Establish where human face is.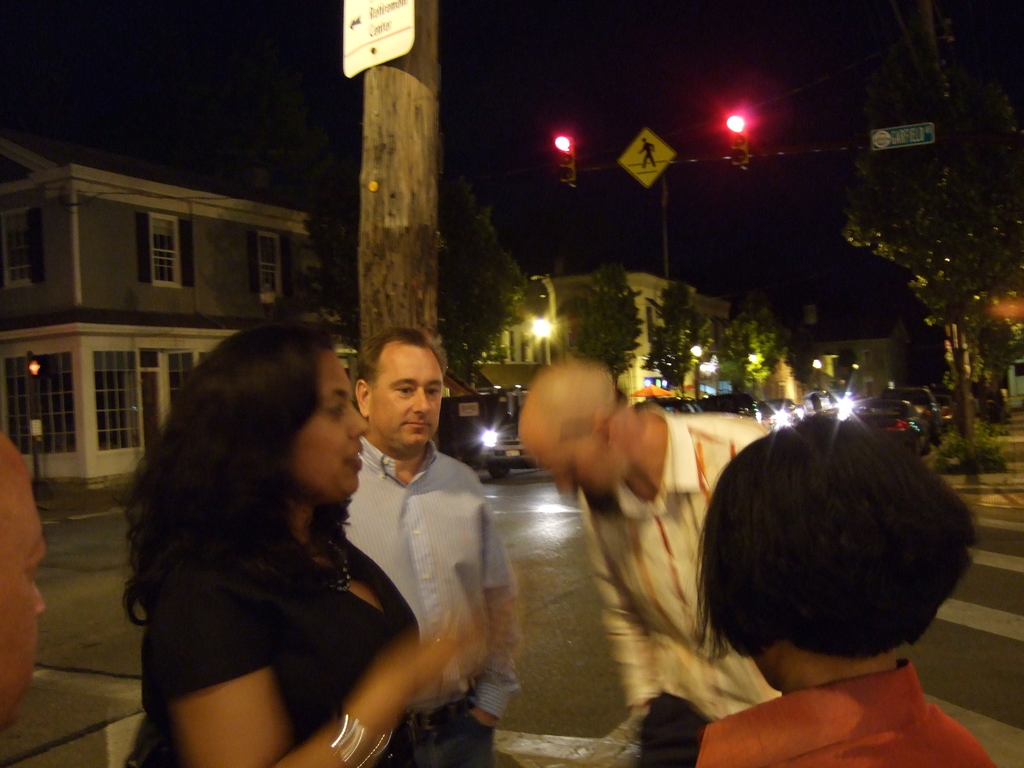
Established at (371, 342, 444, 454).
